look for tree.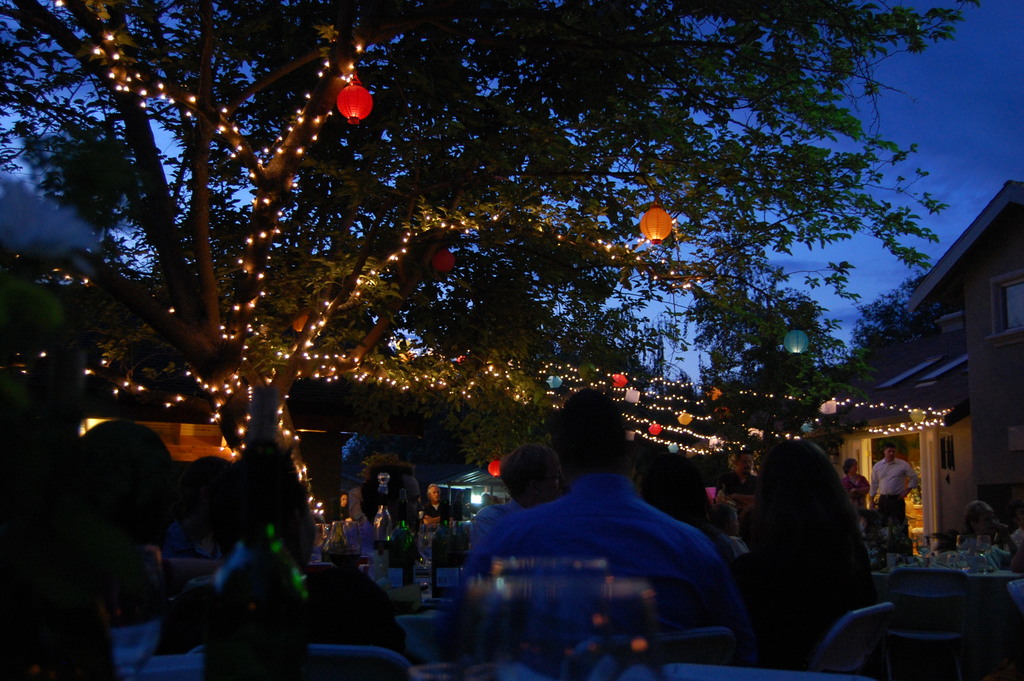
Found: [x1=0, y1=0, x2=959, y2=445].
